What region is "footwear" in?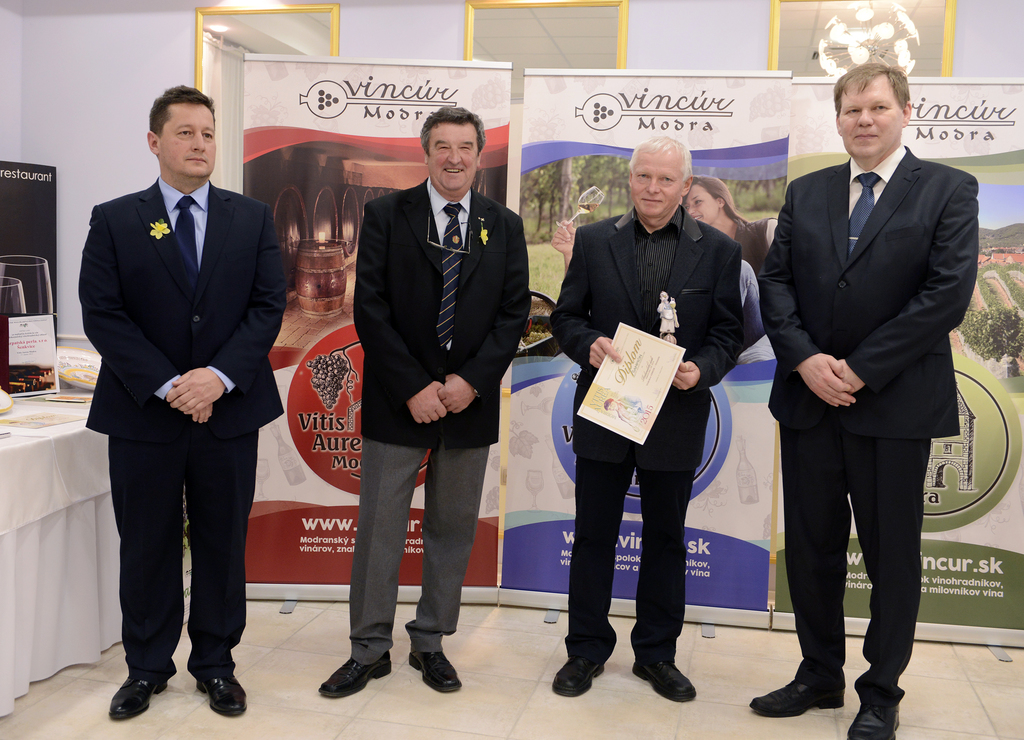
x1=845 y1=702 x2=899 y2=739.
